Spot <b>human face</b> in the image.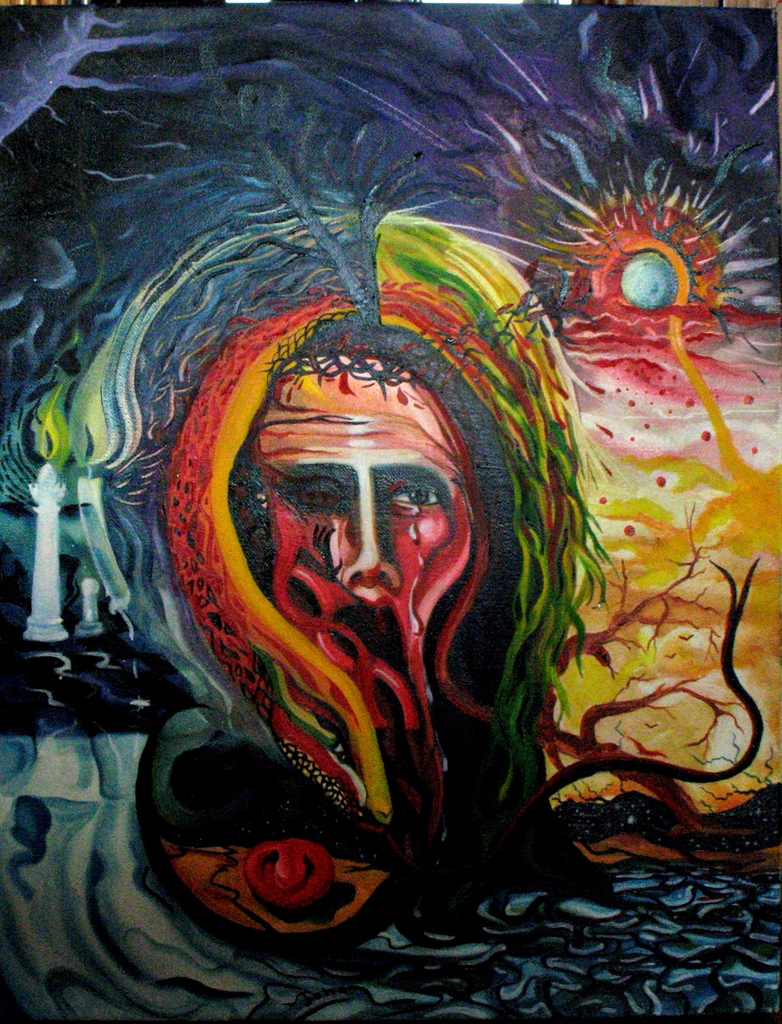
<b>human face</b> found at x1=249, y1=347, x2=472, y2=723.
